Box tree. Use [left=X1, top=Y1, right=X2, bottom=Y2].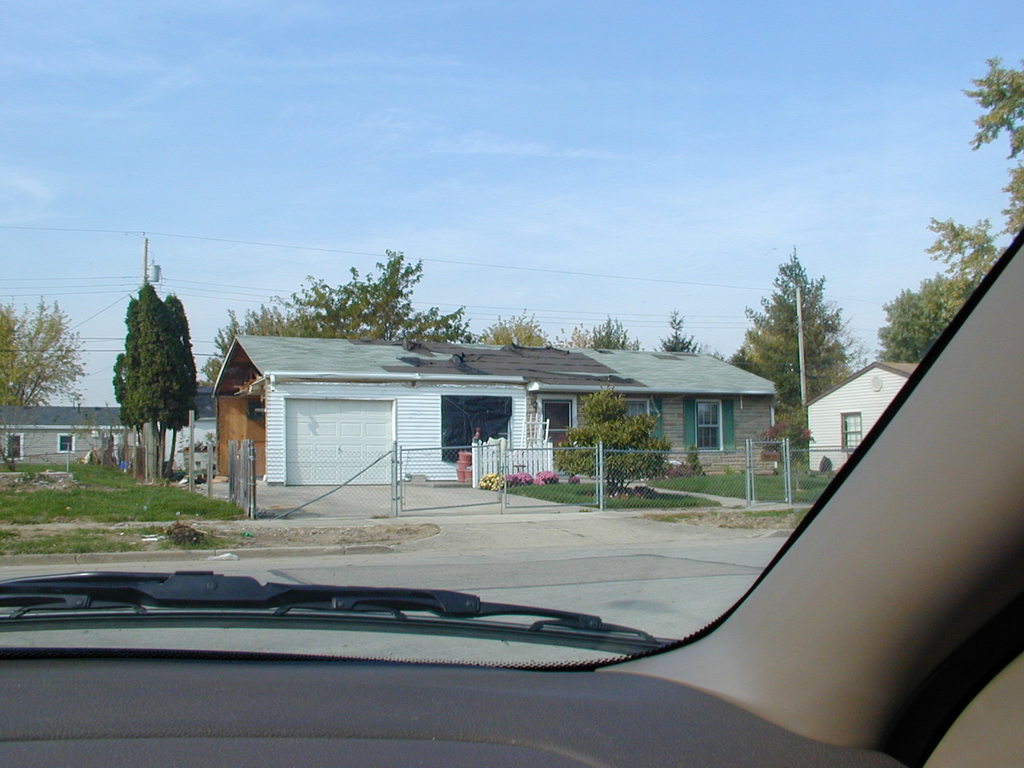
[left=200, top=294, right=326, bottom=362].
